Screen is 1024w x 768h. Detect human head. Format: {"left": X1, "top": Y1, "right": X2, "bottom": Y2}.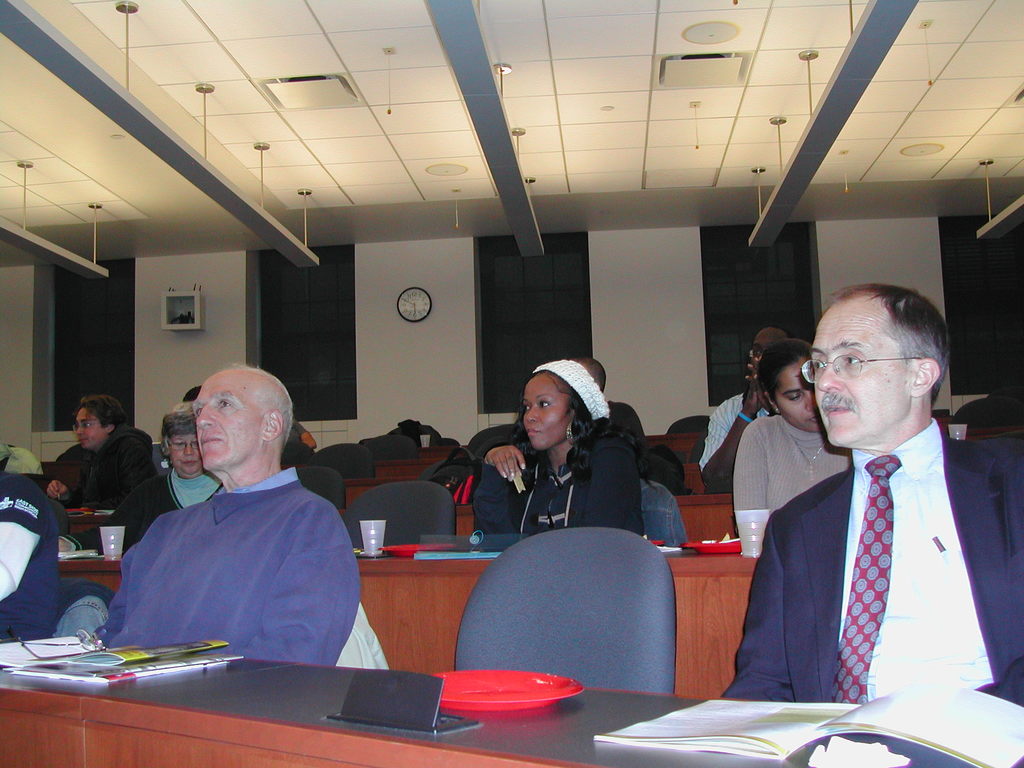
{"left": 800, "top": 284, "right": 956, "bottom": 458}.
